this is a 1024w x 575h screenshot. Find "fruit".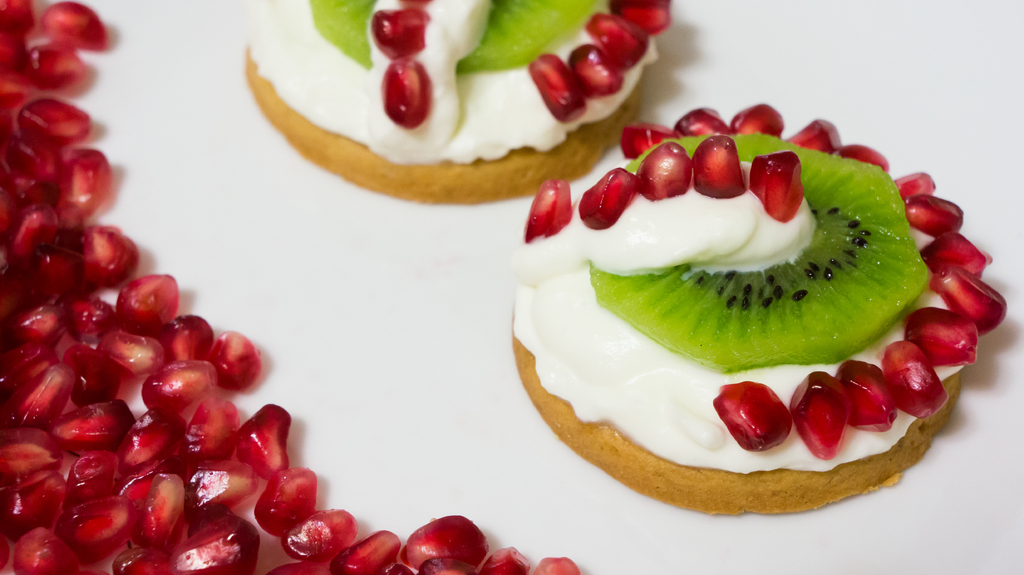
Bounding box: region(369, 1, 435, 130).
